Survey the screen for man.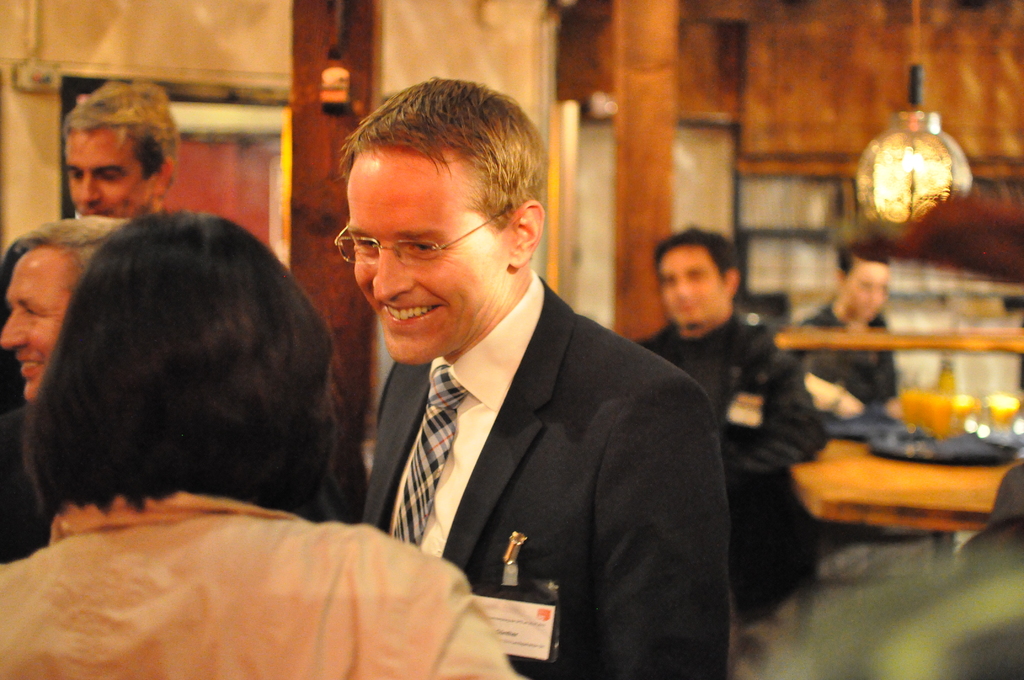
Survey found: [627,229,824,632].
